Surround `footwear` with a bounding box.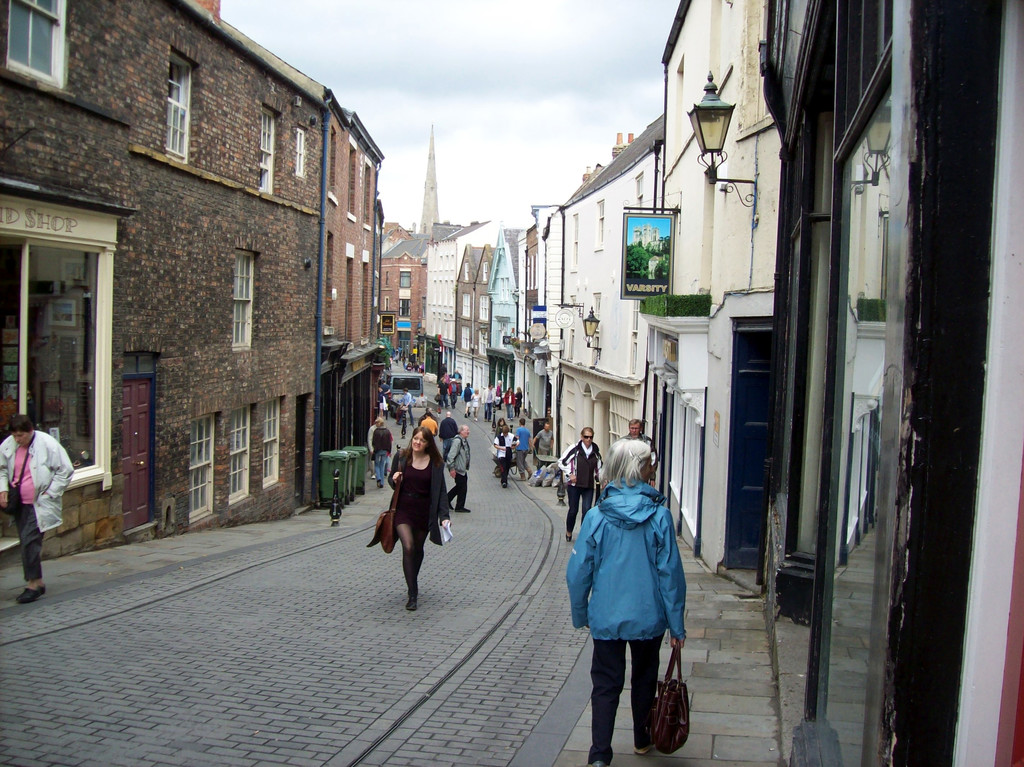
(36, 582, 45, 596).
